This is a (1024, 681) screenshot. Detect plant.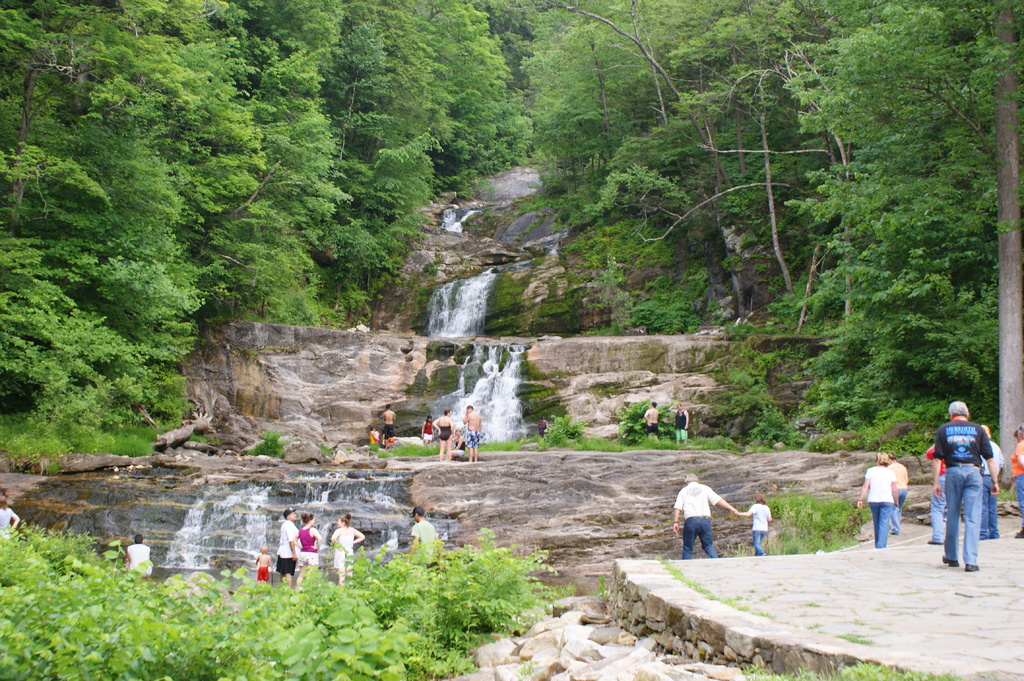
[x1=465, y1=437, x2=529, y2=461].
